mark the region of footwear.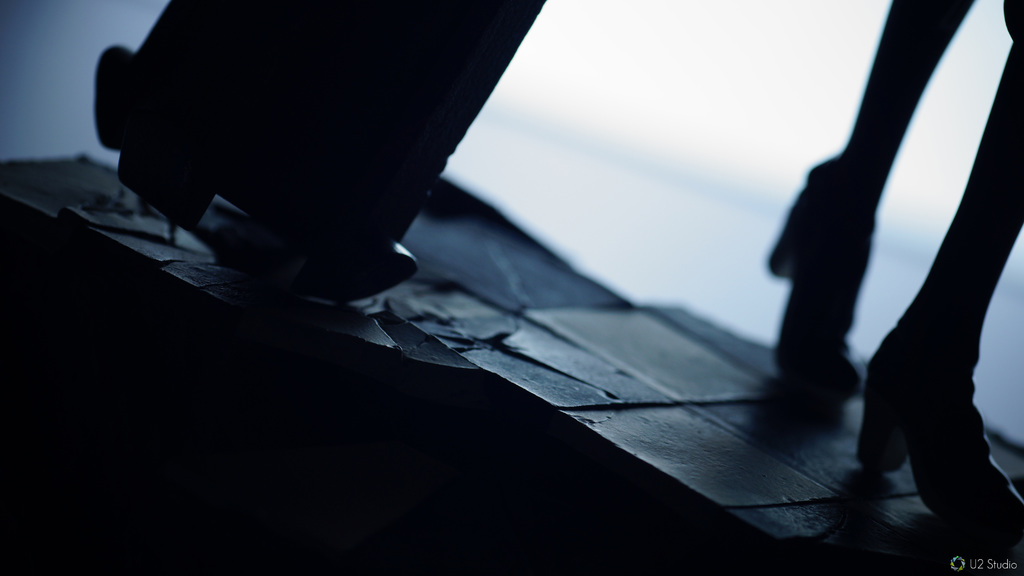
Region: {"left": 856, "top": 316, "right": 1018, "bottom": 566}.
